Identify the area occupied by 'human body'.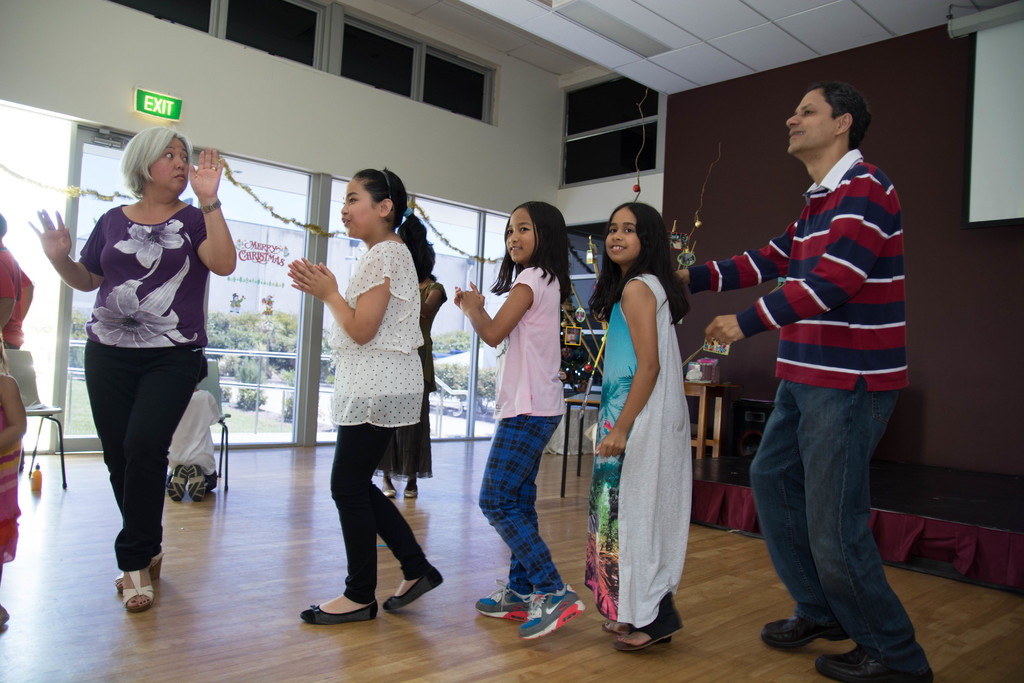
Area: BBox(288, 165, 447, 629).
